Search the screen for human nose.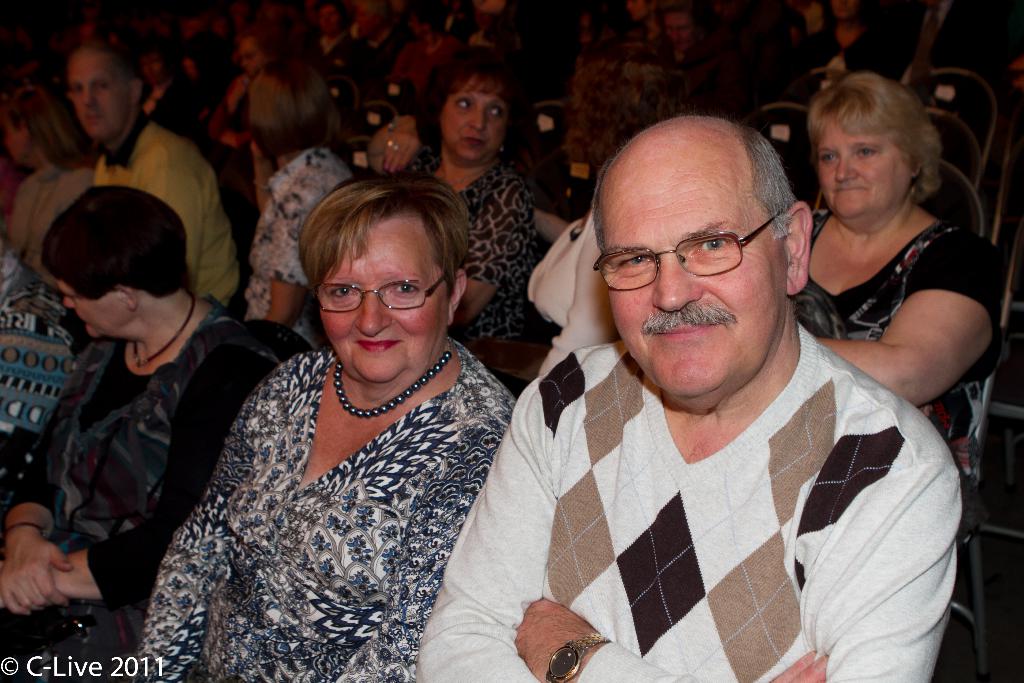
Found at locate(83, 85, 97, 107).
